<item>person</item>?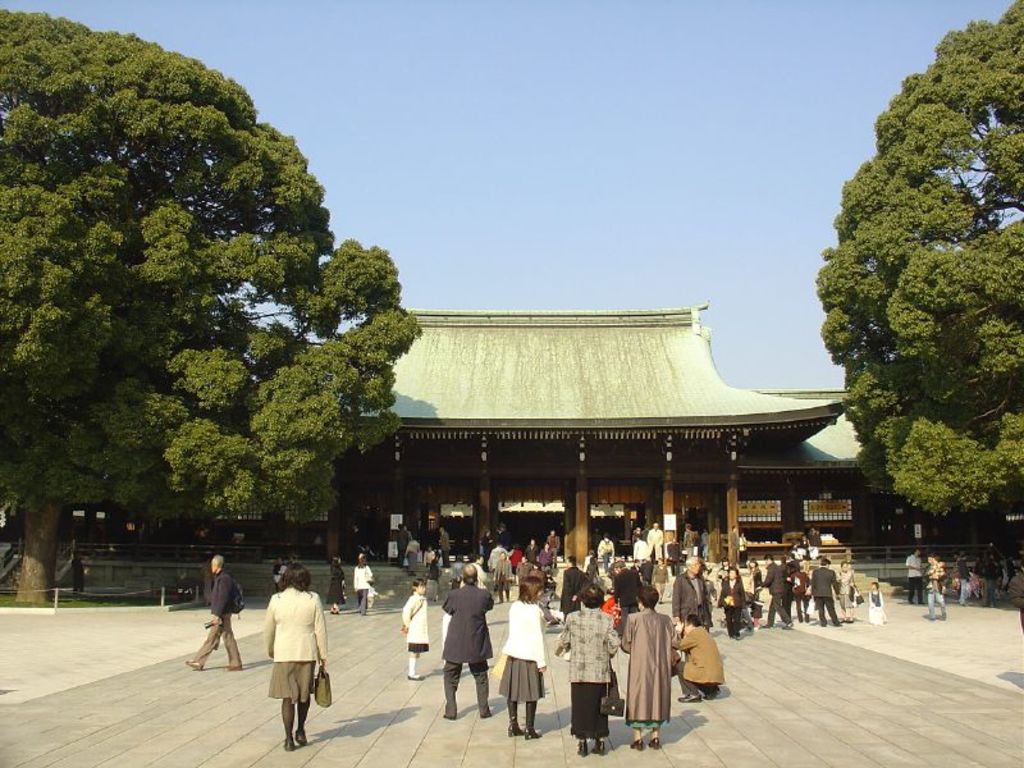
region(556, 585, 618, 764)
